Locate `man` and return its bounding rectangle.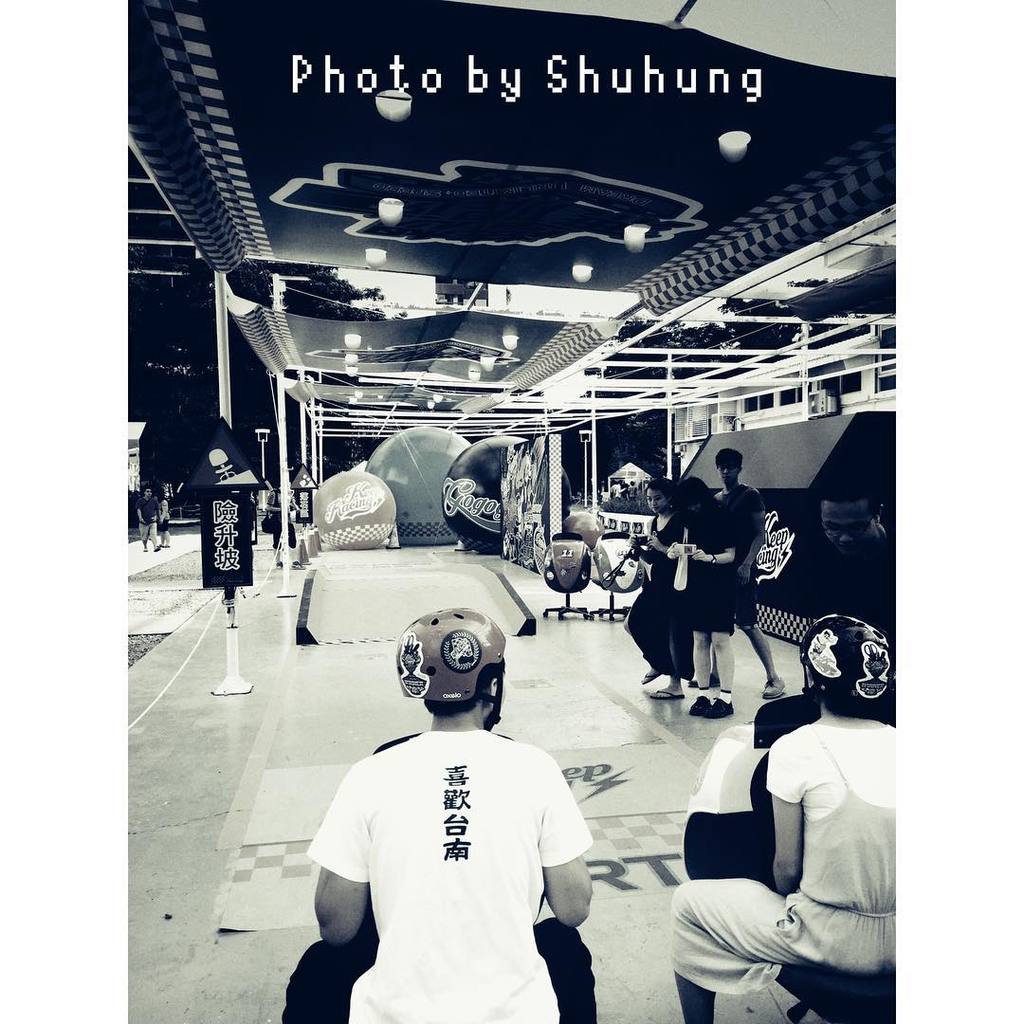
x1=611 y1=479 x2=623 y2=498.
